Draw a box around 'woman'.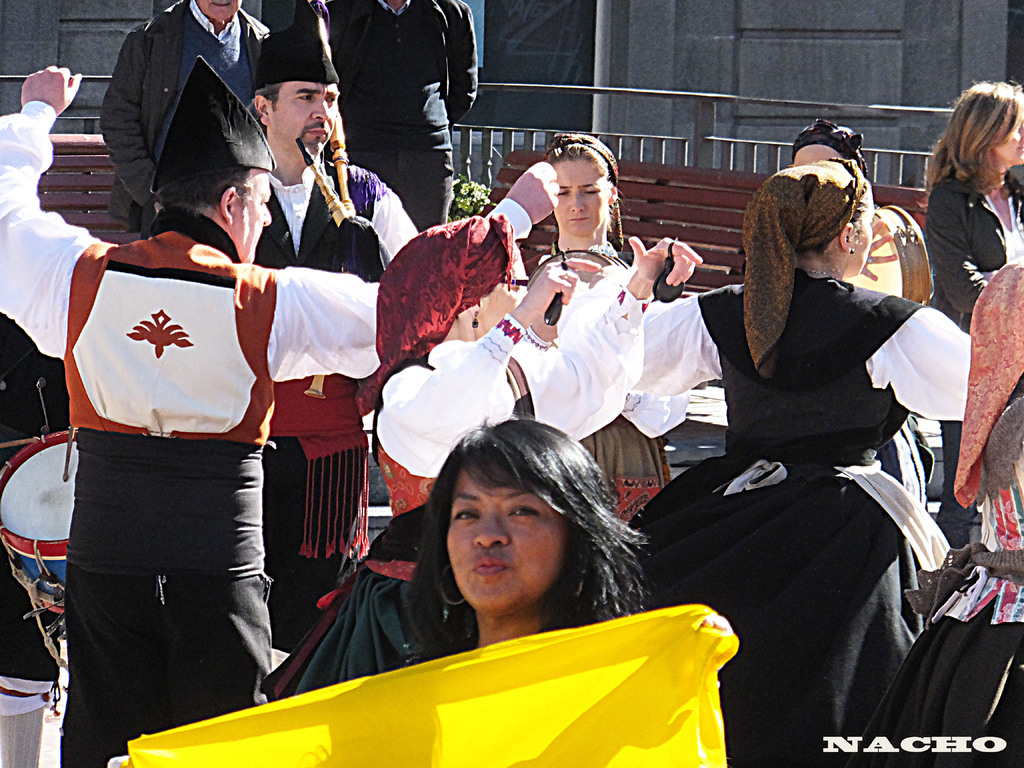
120:407:732:767.
